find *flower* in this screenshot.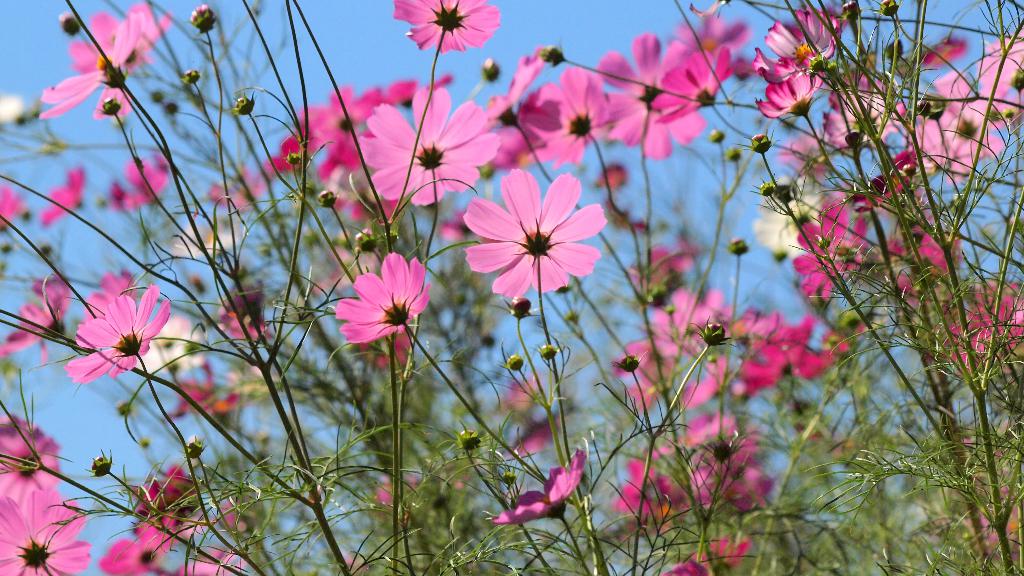
The bounding box for *flower* is 595, 36, 708, 167.
